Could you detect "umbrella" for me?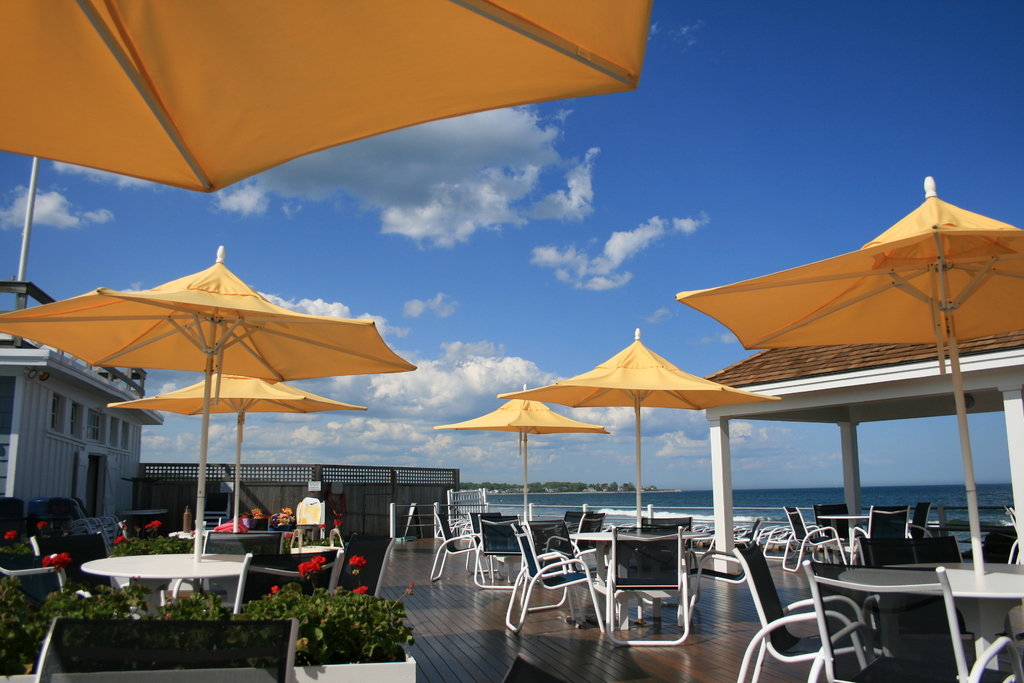
Detection result: (left=496, top=327, right=785, bottom=529).
